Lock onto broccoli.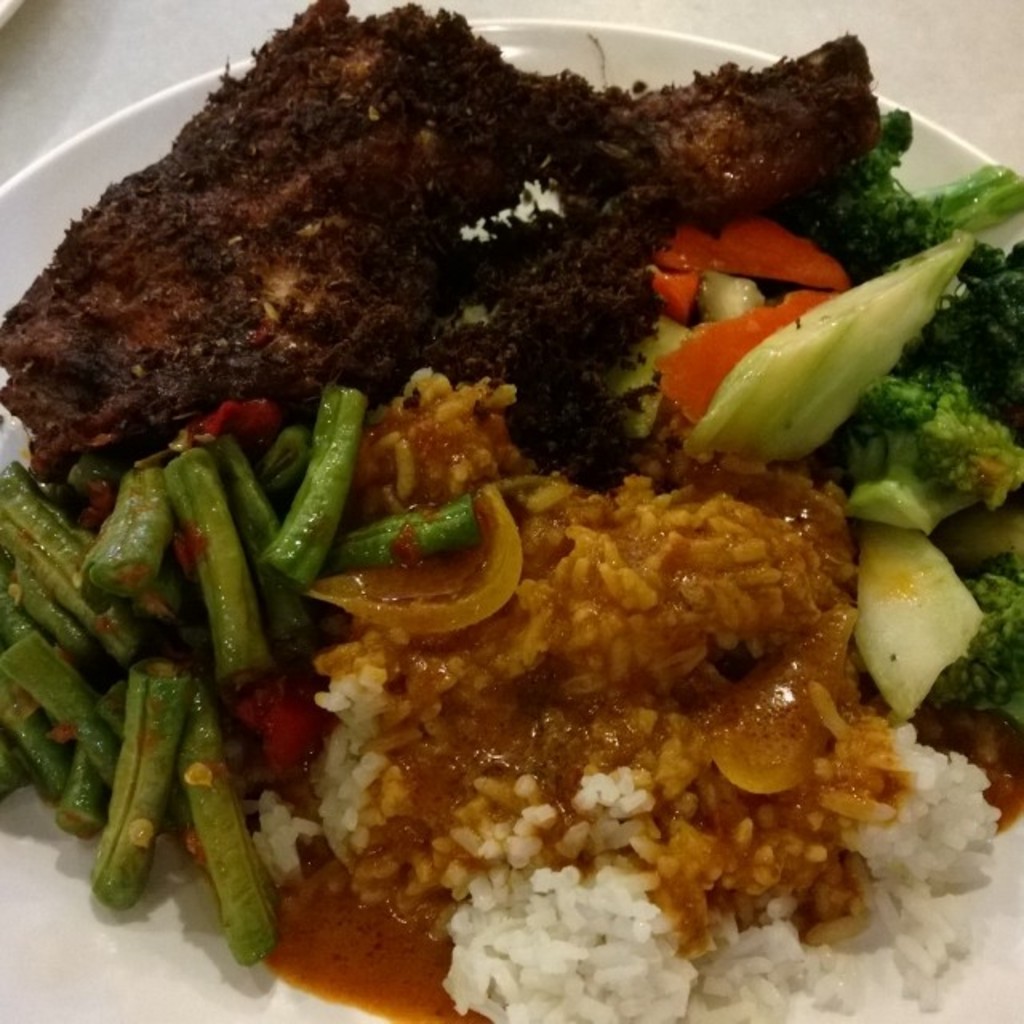
Locked: bbox=(830, 370, 1022, 528).
